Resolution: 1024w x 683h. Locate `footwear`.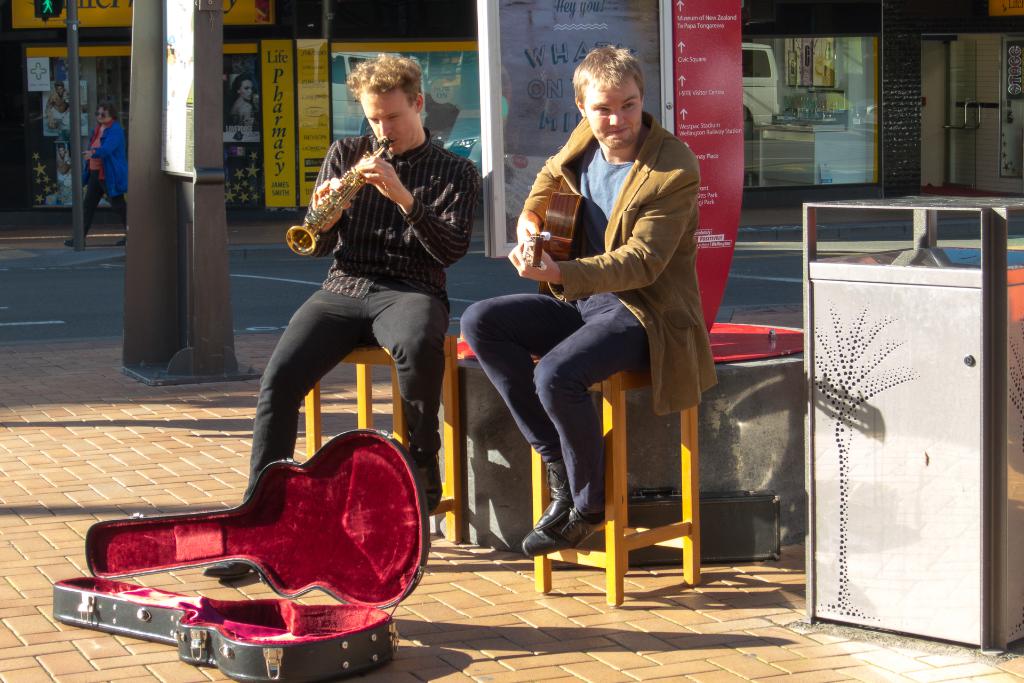
[115, 235, 126, 245].
